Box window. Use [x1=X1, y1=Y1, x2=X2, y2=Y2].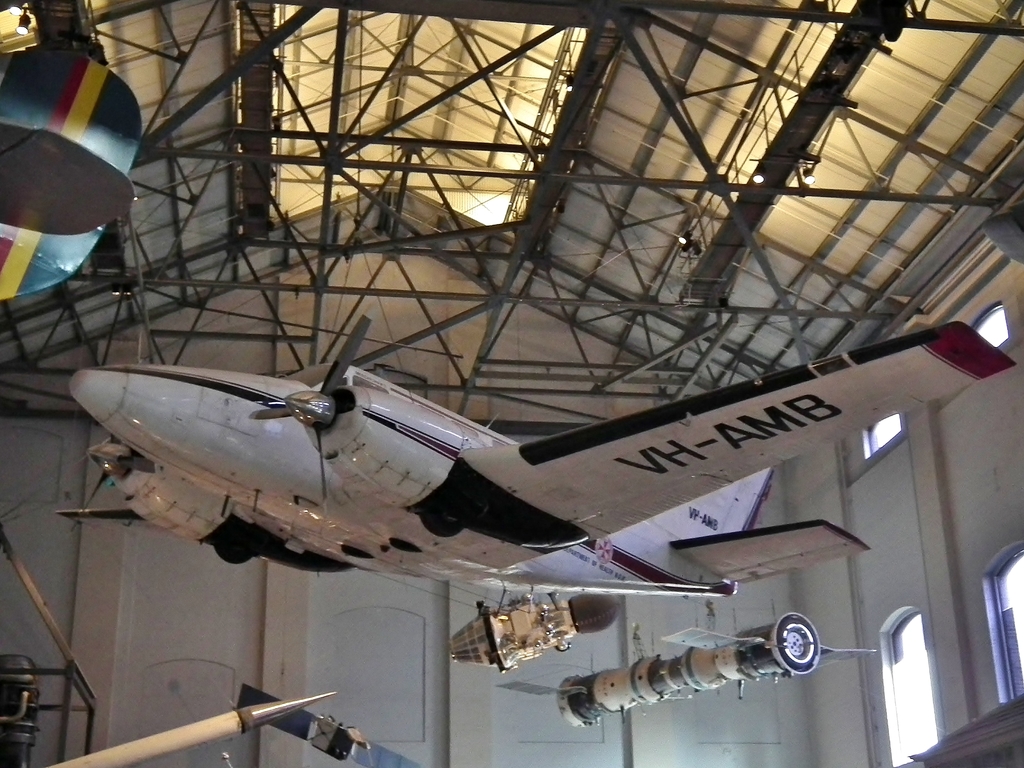
[x1=881, y1=594, x2=943, y2=767].
